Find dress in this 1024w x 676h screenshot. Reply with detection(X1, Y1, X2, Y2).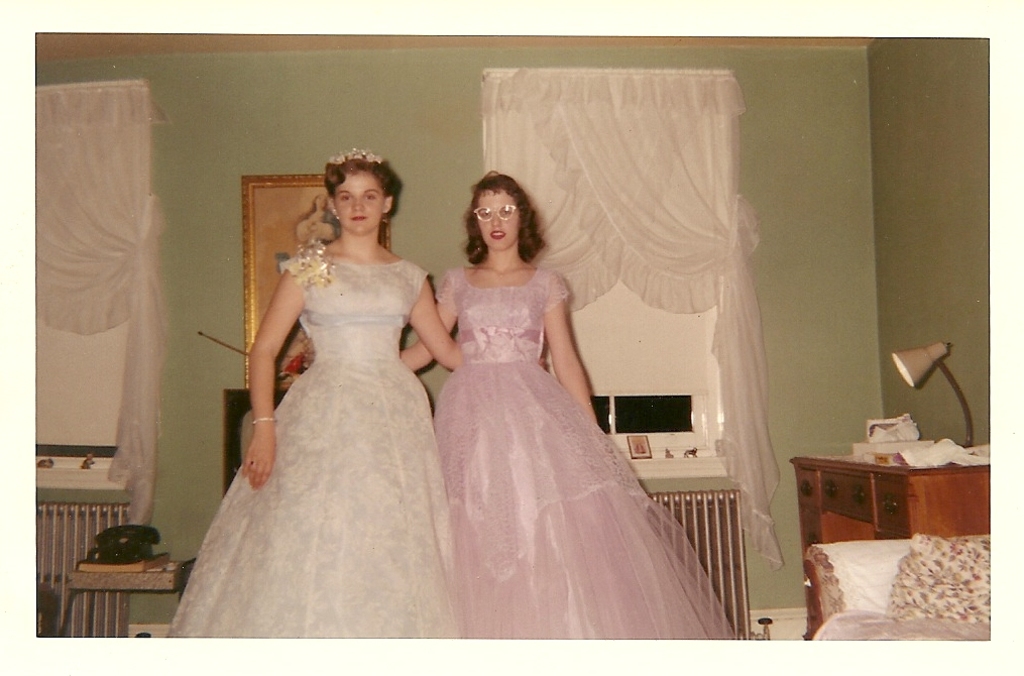
detection(429, 267, 742, 641).
